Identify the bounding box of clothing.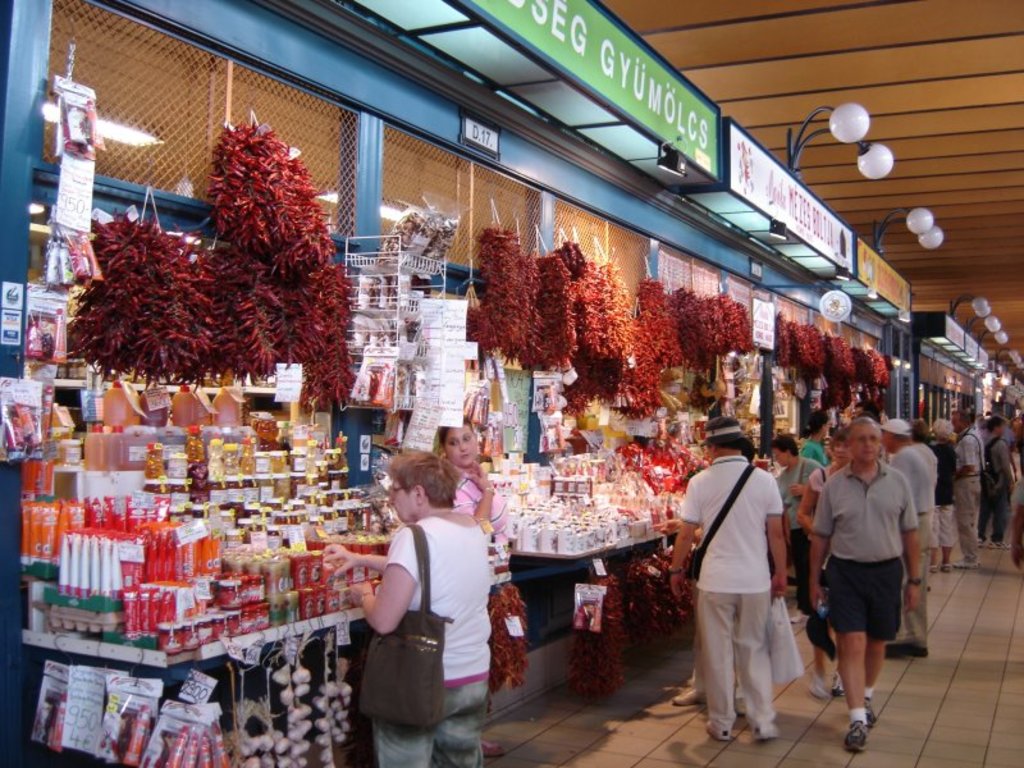
(895, 436, 937, 564).
